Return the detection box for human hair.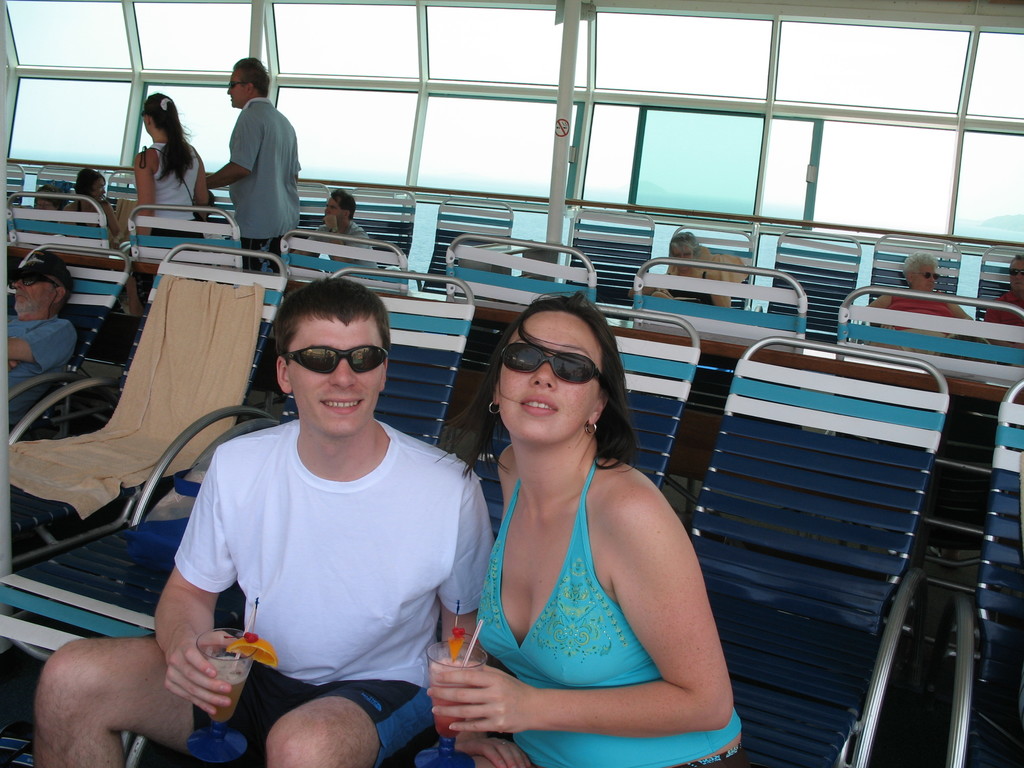
(143,93,195,192).
